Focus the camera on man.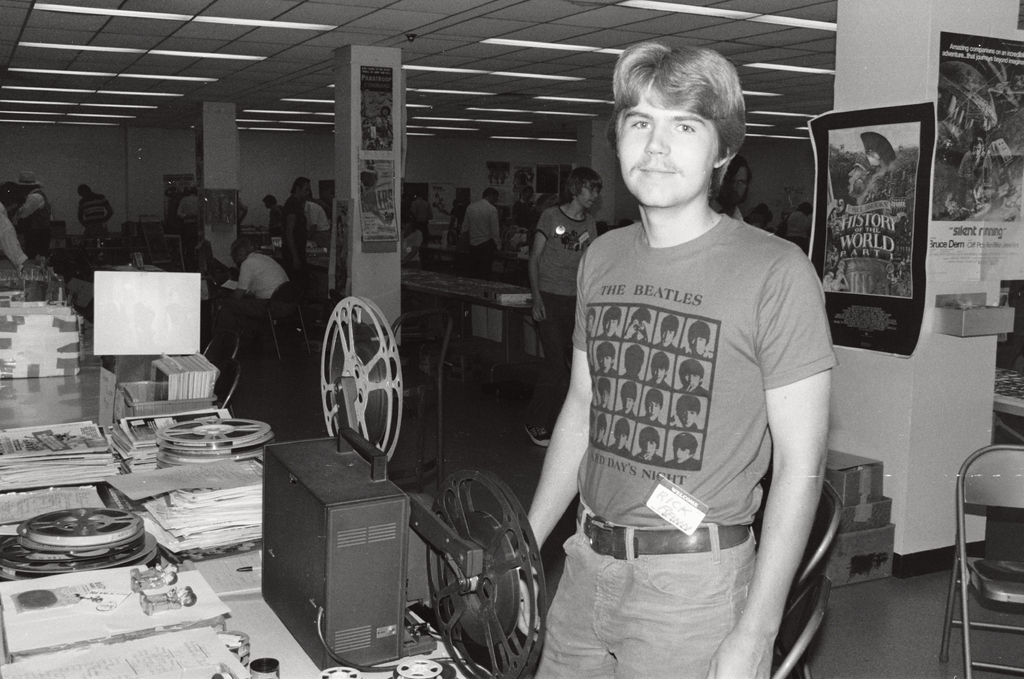
Focus region: (left=179, top=186, right=199, bottom=245).
